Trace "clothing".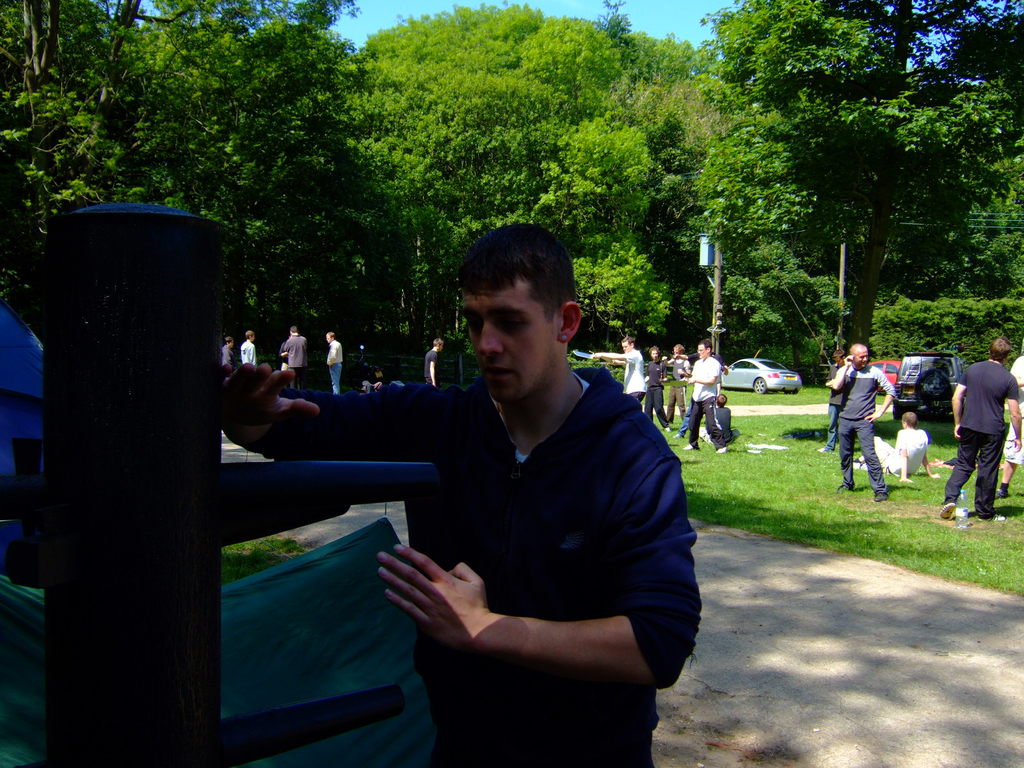
Traced to [703,400,742,440].
